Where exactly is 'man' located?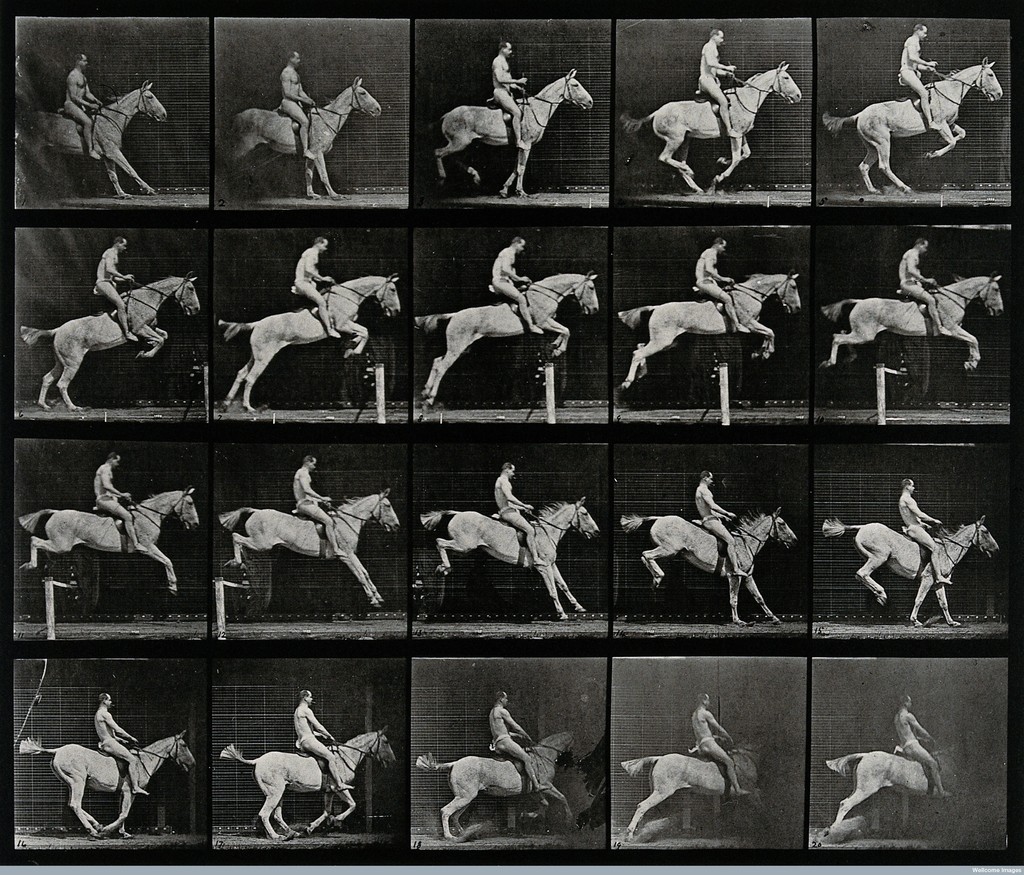
Its bounding box is (693,236,748,332).
